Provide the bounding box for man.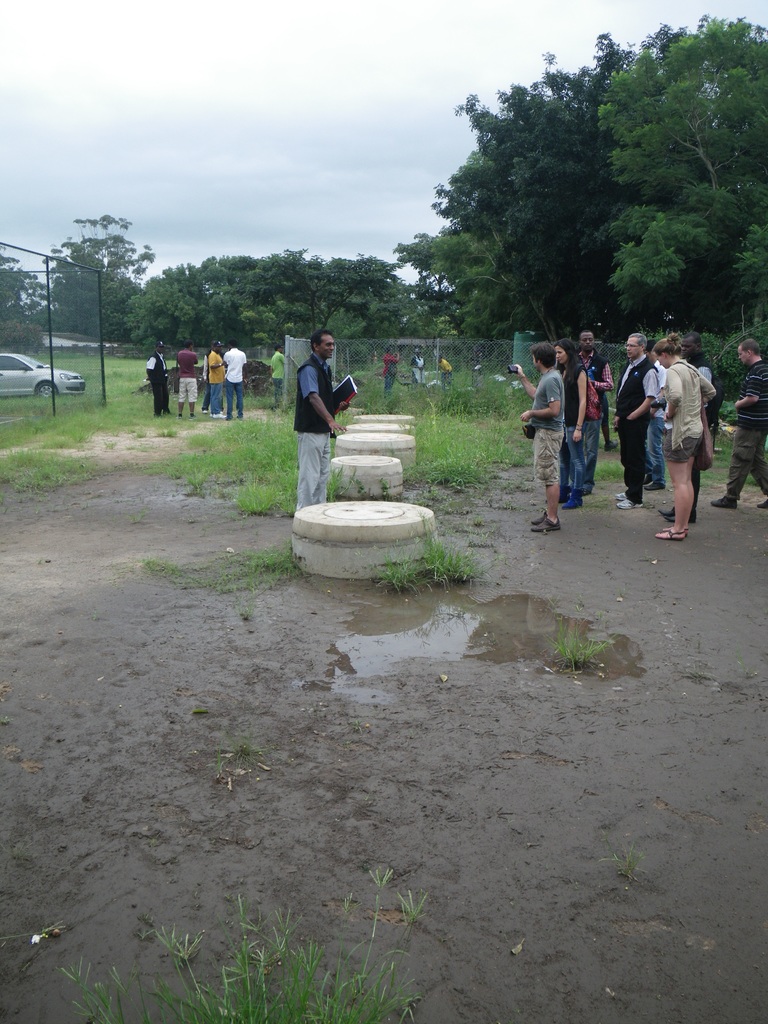
(left=716, top=336, right=767, bottom=511).
